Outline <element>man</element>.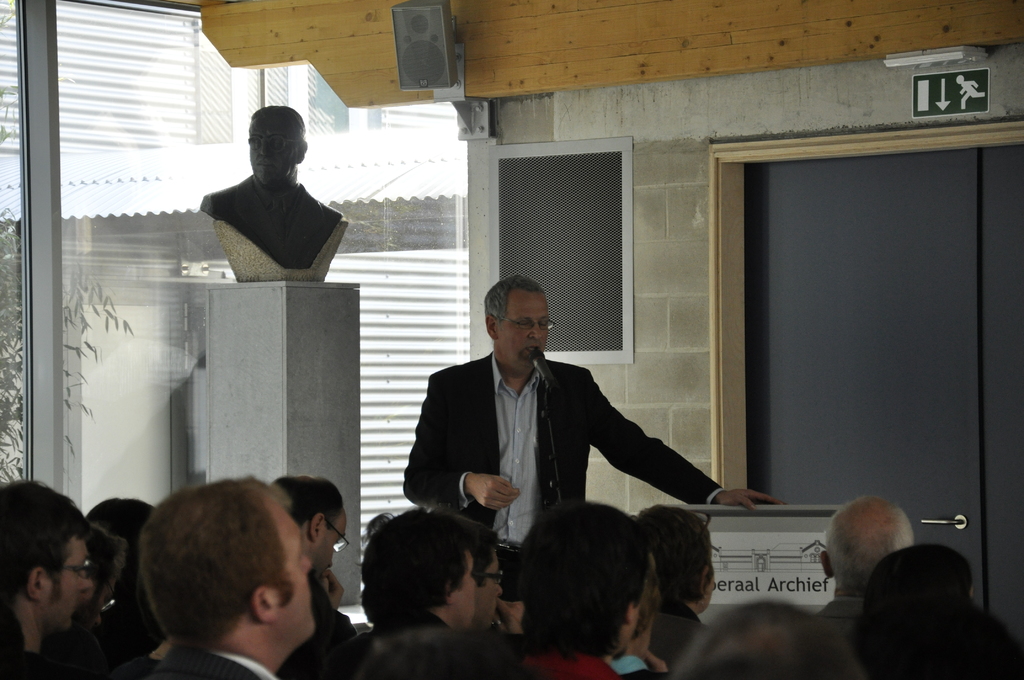
Outline: <box>199,104,345,268</box>.
